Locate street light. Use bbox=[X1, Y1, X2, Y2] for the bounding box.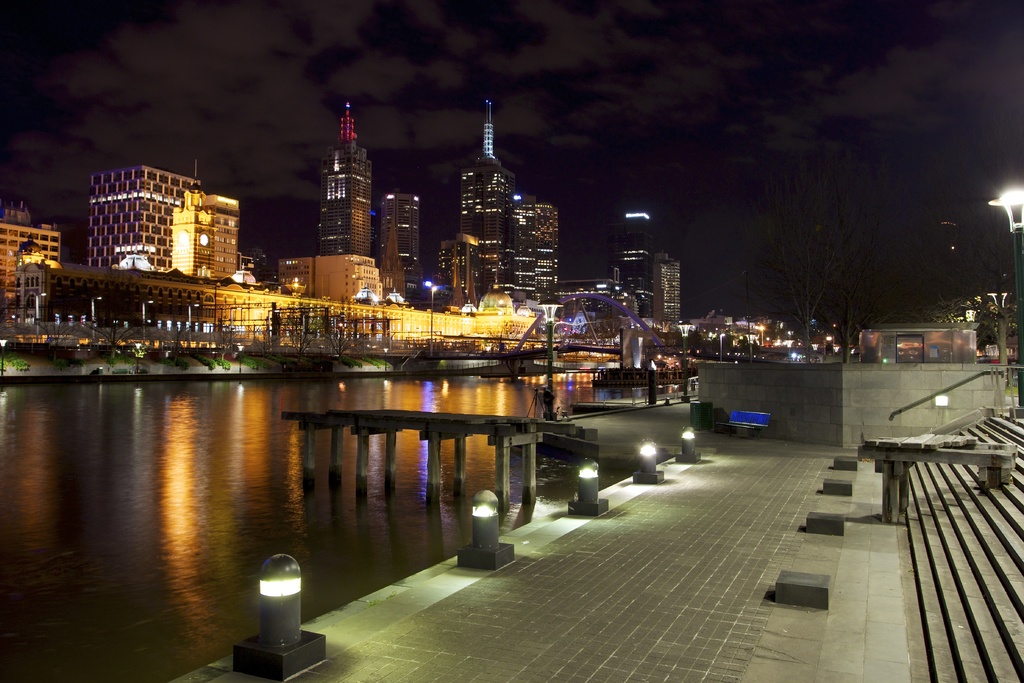
bbox=[33, 291, 46, 345].
